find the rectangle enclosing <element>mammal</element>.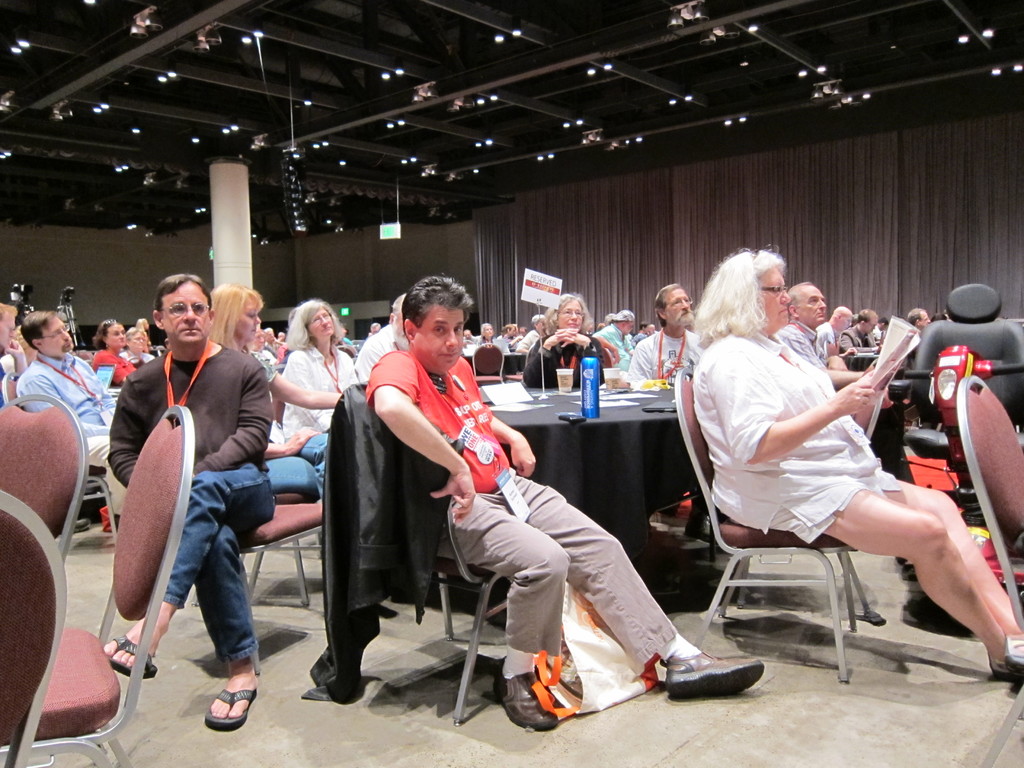
x1=371 y1=324 x2=380 y2=332.
